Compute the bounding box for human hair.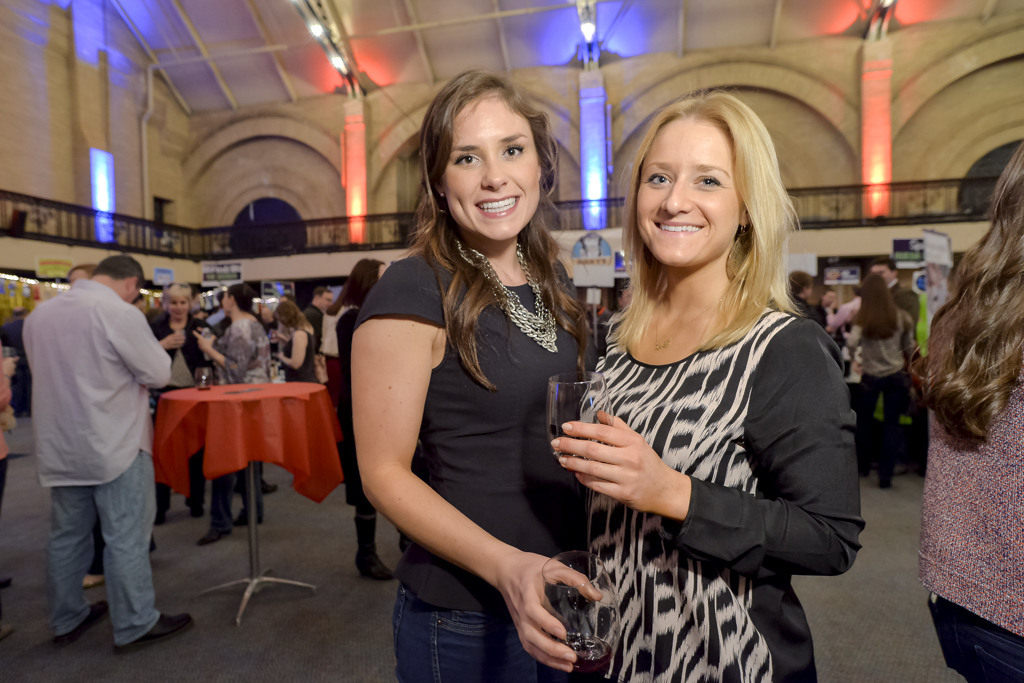
detection(312, 285, 332, 301).
